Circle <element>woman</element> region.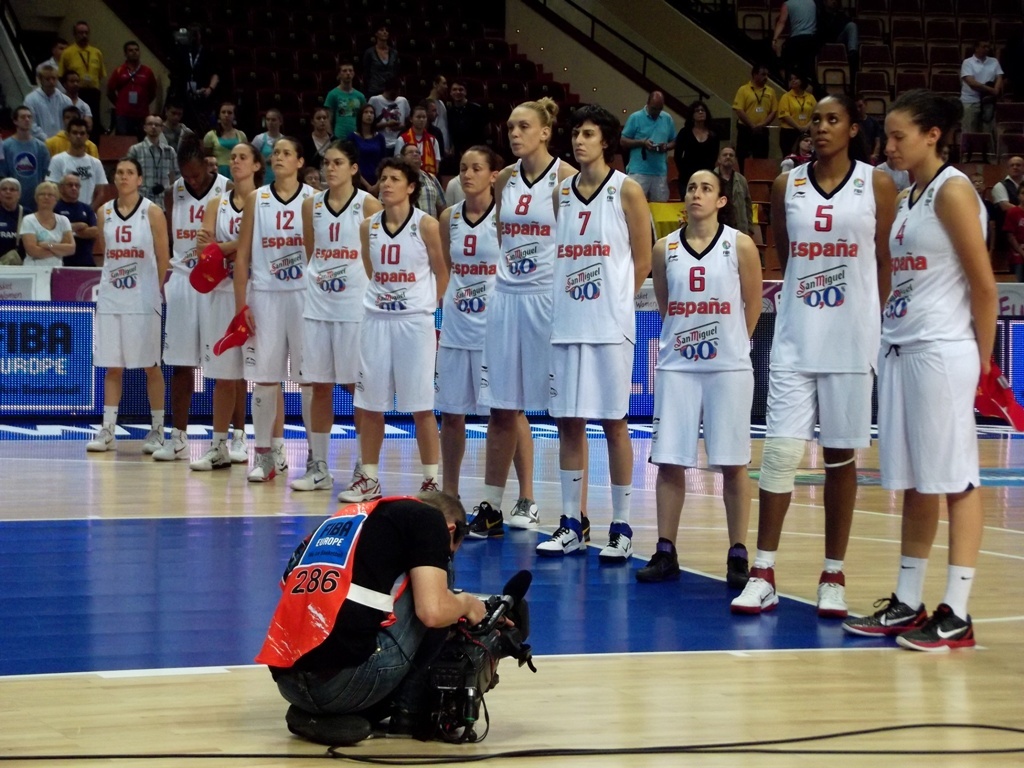
Region: Rect(227, 128, 324, 487).
